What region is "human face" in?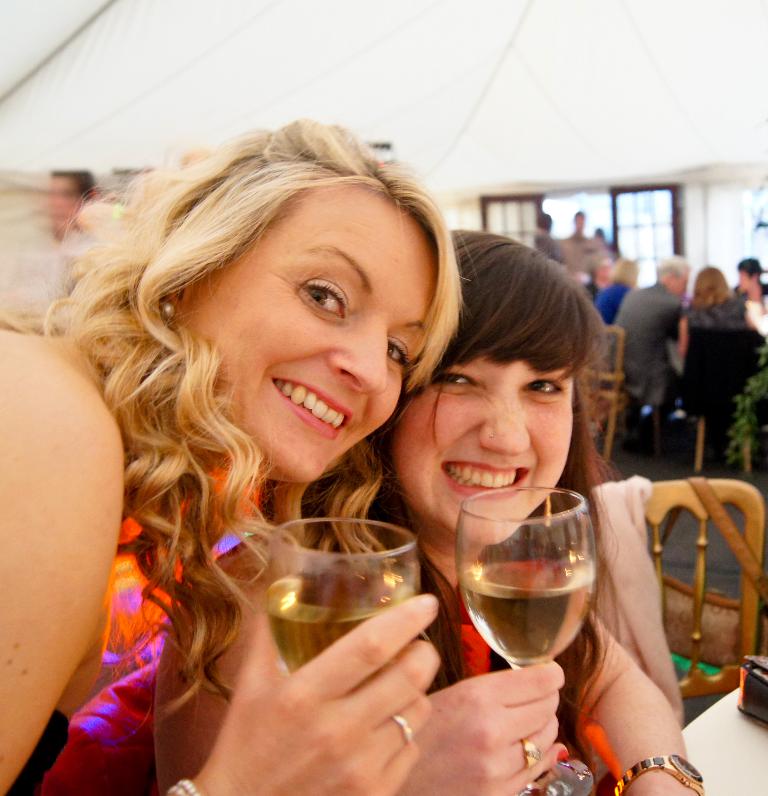
{"x1": 177, "y1": 190, "x2": 430, "y2": 481}.
